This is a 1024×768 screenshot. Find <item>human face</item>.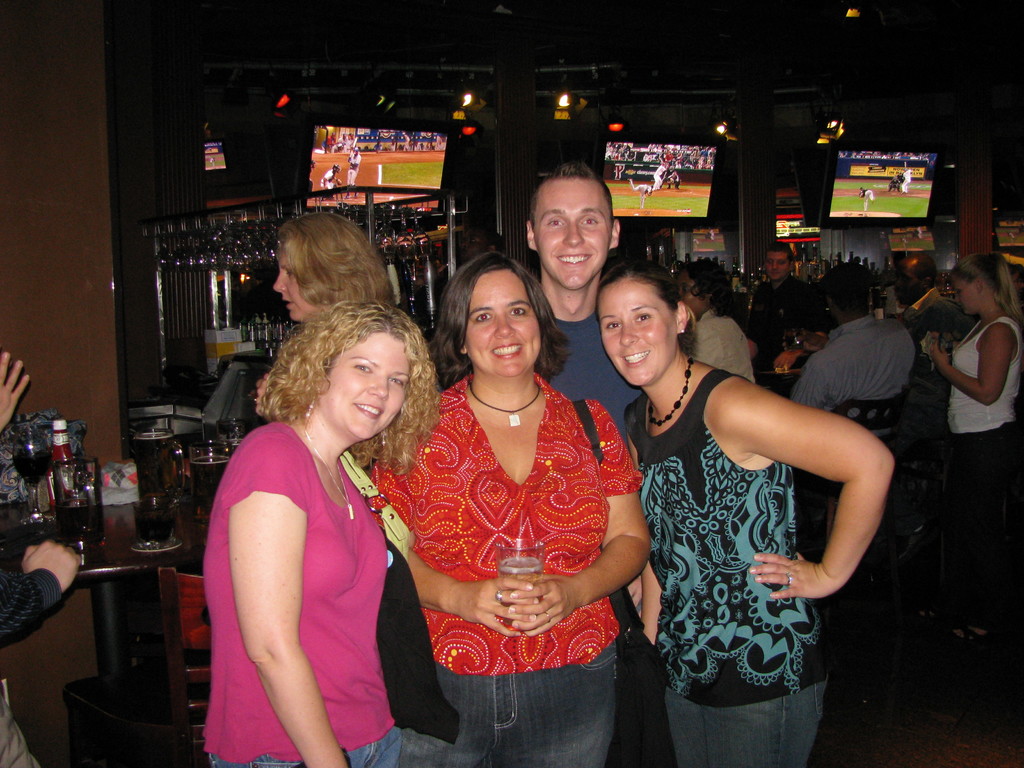
Bounding box: detection(599, 282, 678, 386).
